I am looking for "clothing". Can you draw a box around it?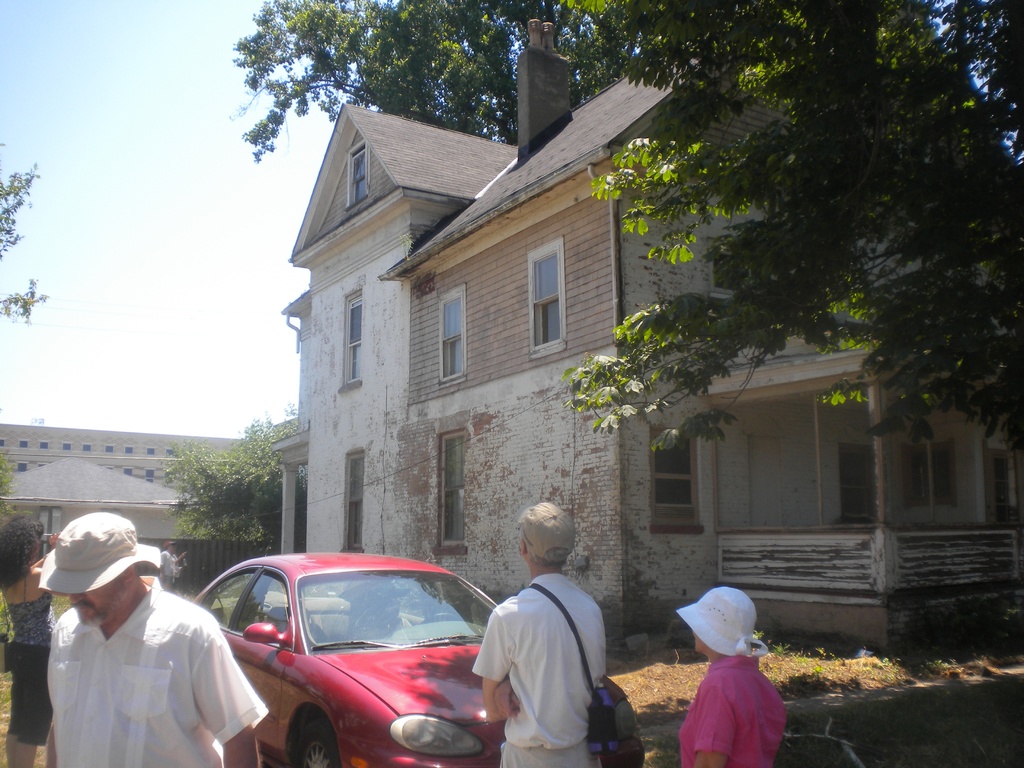
Sure, the bounding box is rect(4, 593, 60, 742).
